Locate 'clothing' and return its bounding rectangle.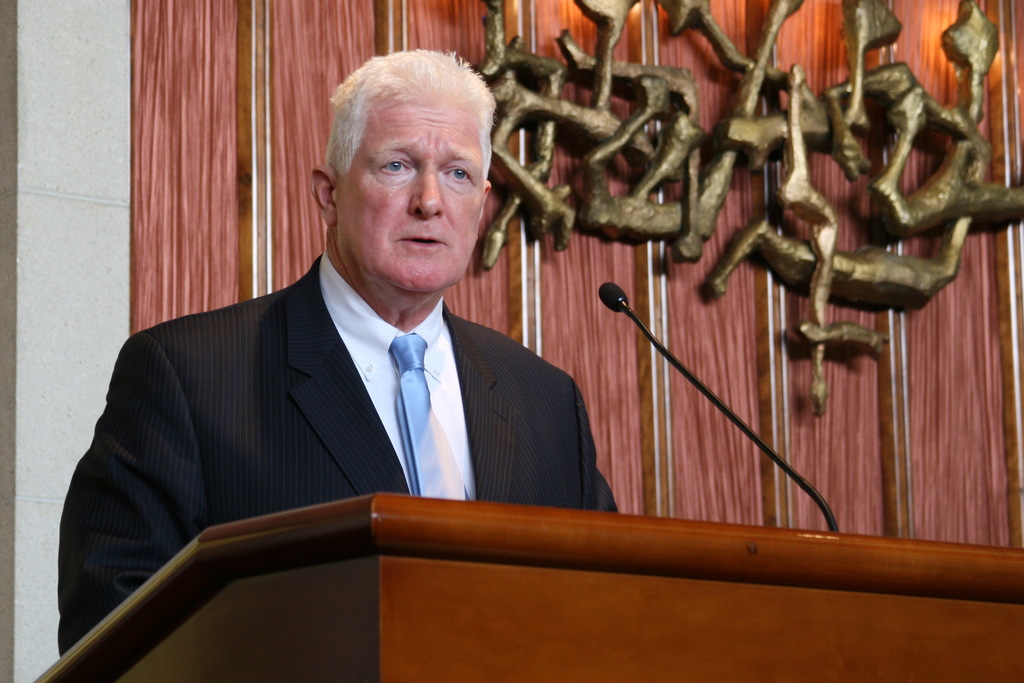
{"x1": 67, "y1": 227, "x2": 620, "y2": 593}.
